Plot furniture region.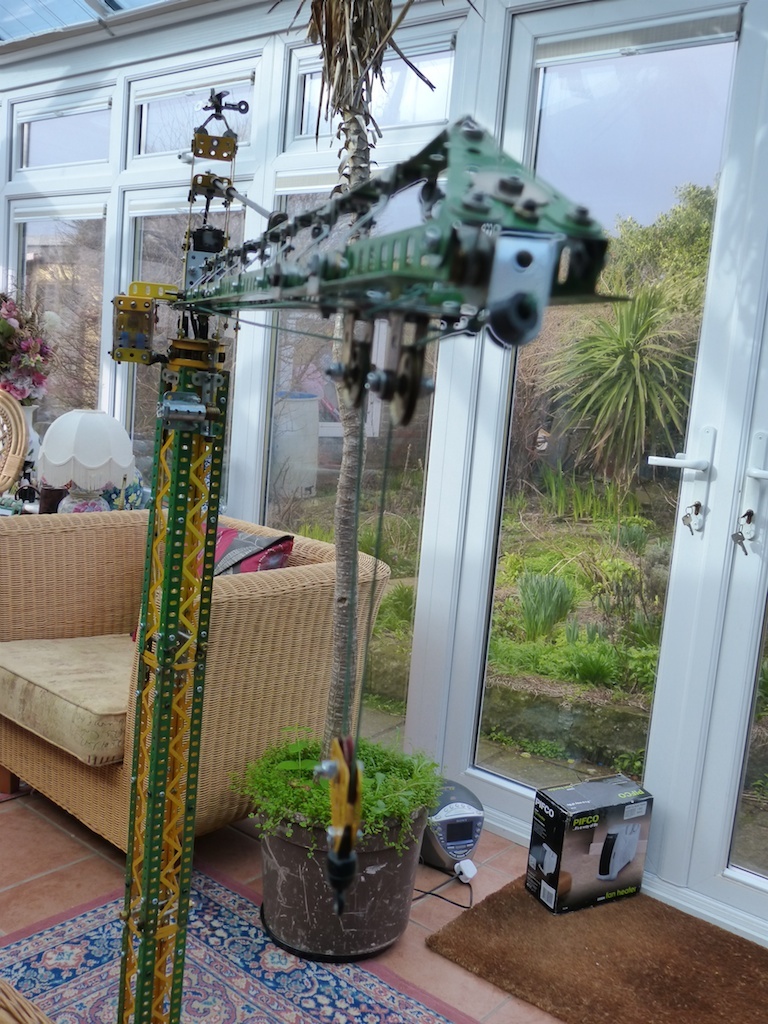
Plotted at 0, 509, 388, 856.
